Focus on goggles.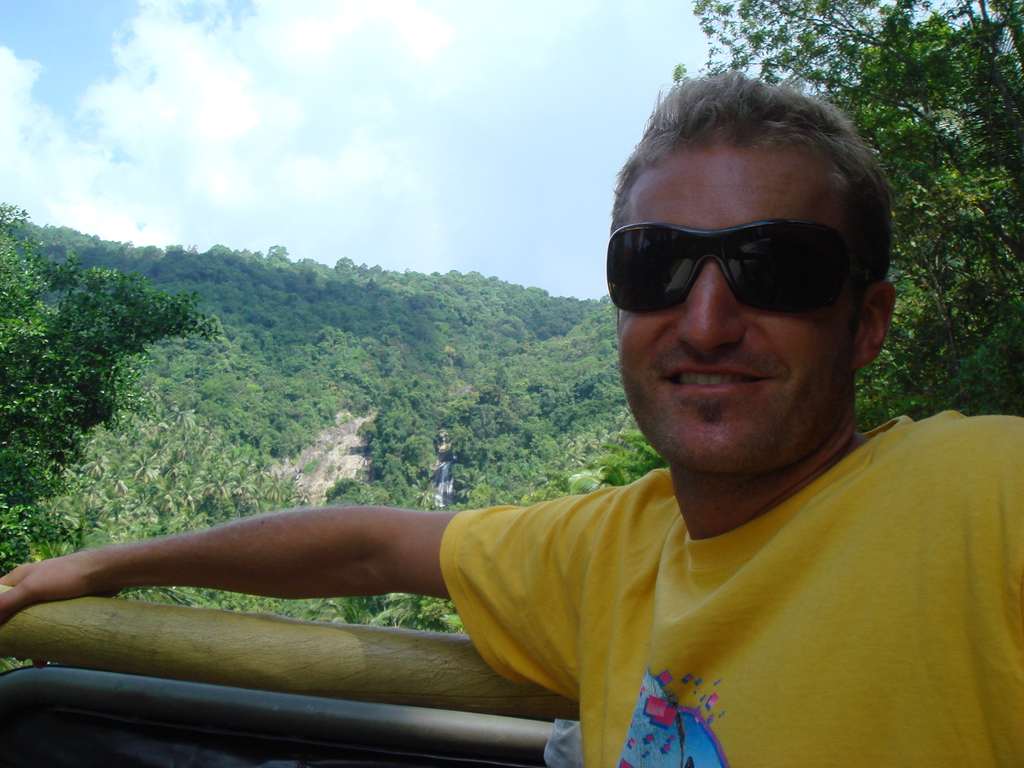
Focused at 612 207 874 314.
